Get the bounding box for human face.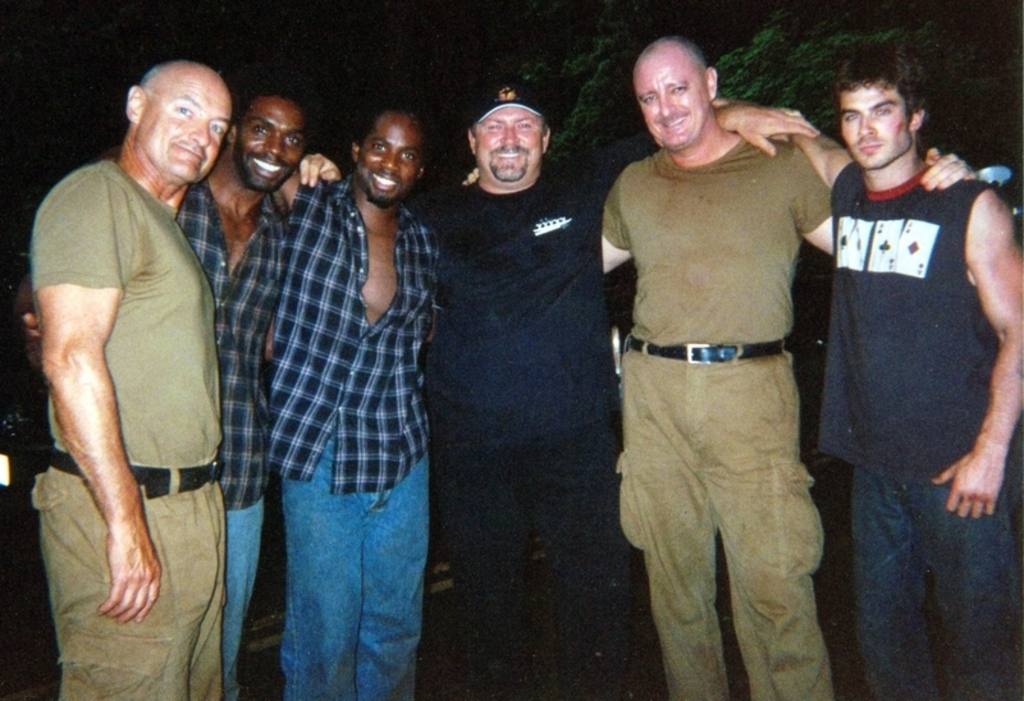
{"x1": 842, "y1": 88, "x2": 919, "y2": 184}.
